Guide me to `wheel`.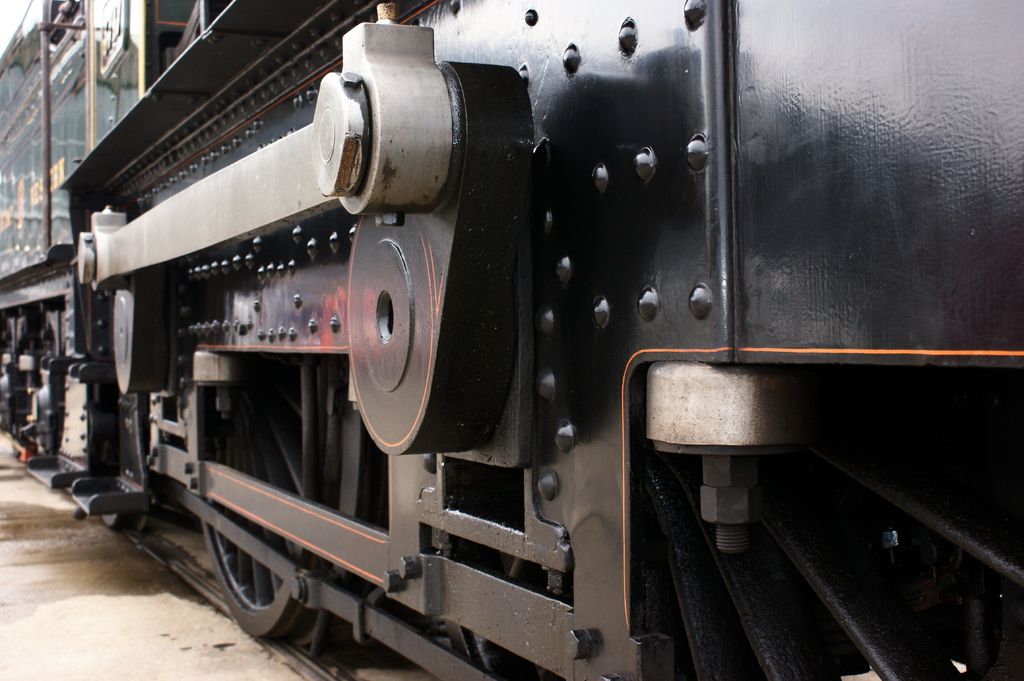
Guidance: x1=191, y1=348, x2=368, y2=654.
